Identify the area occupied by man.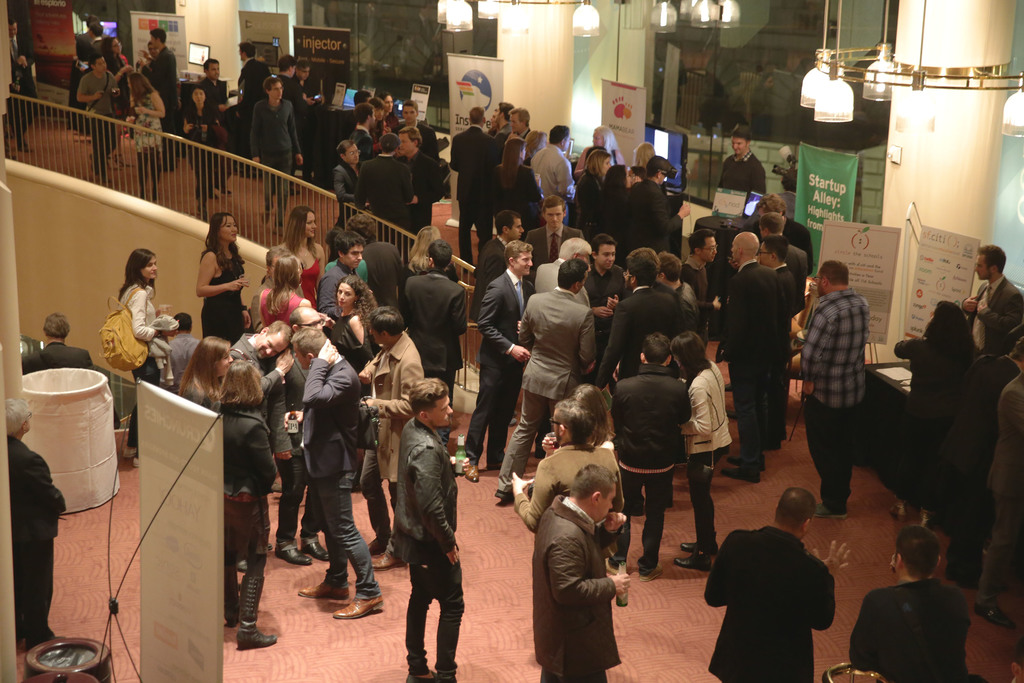
Area: crop(236, 42, 272, 145).
